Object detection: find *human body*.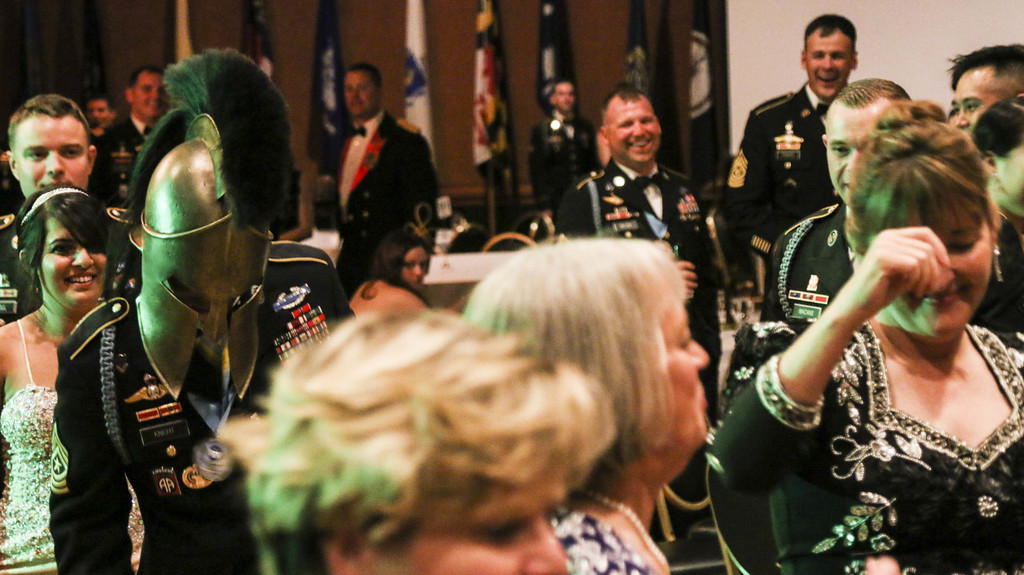
box(764, 74, 920, 345).
